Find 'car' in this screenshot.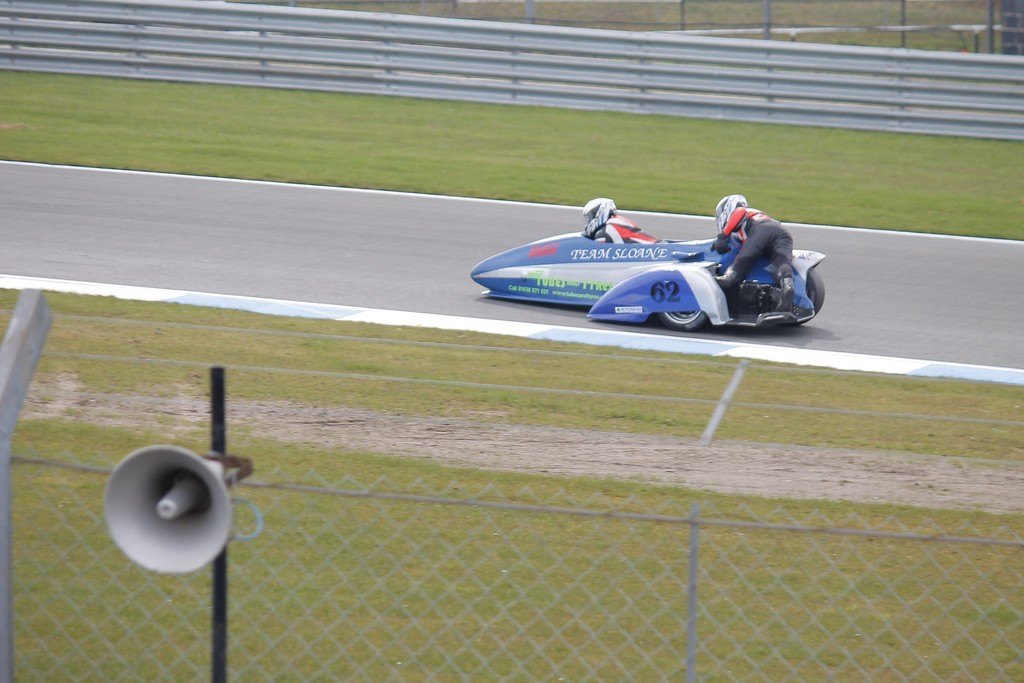
The bounding box for 'car' is select_region(476, 188, 822, 330).
